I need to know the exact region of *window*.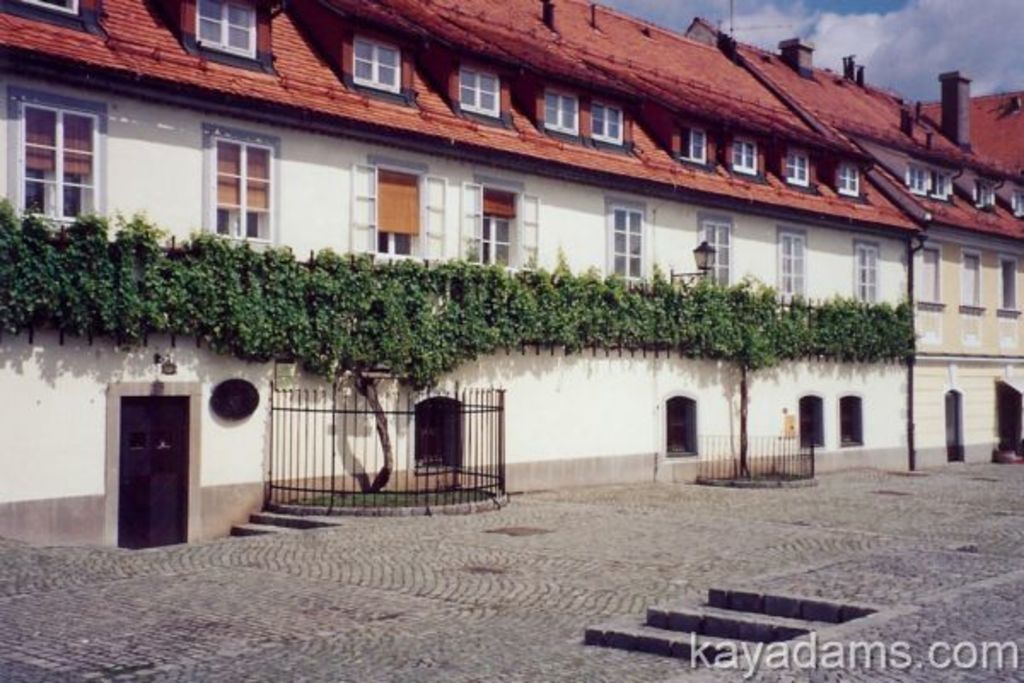
Region: select_region(456, 181, 548, 270).
